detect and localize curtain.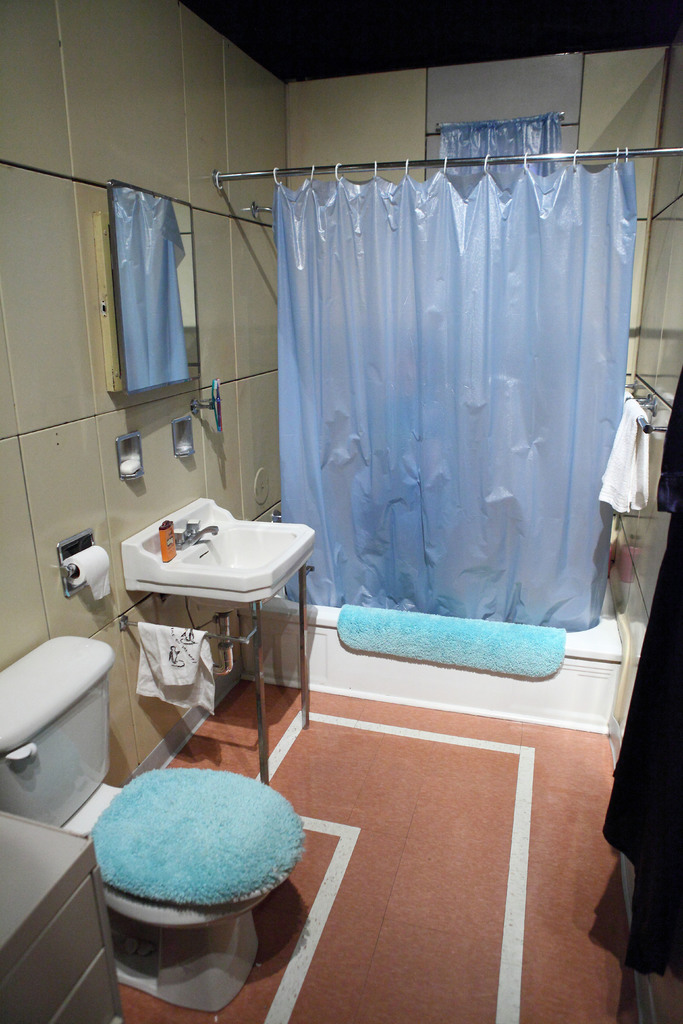
Localized at bbox=(271, 147, 639, 634).
